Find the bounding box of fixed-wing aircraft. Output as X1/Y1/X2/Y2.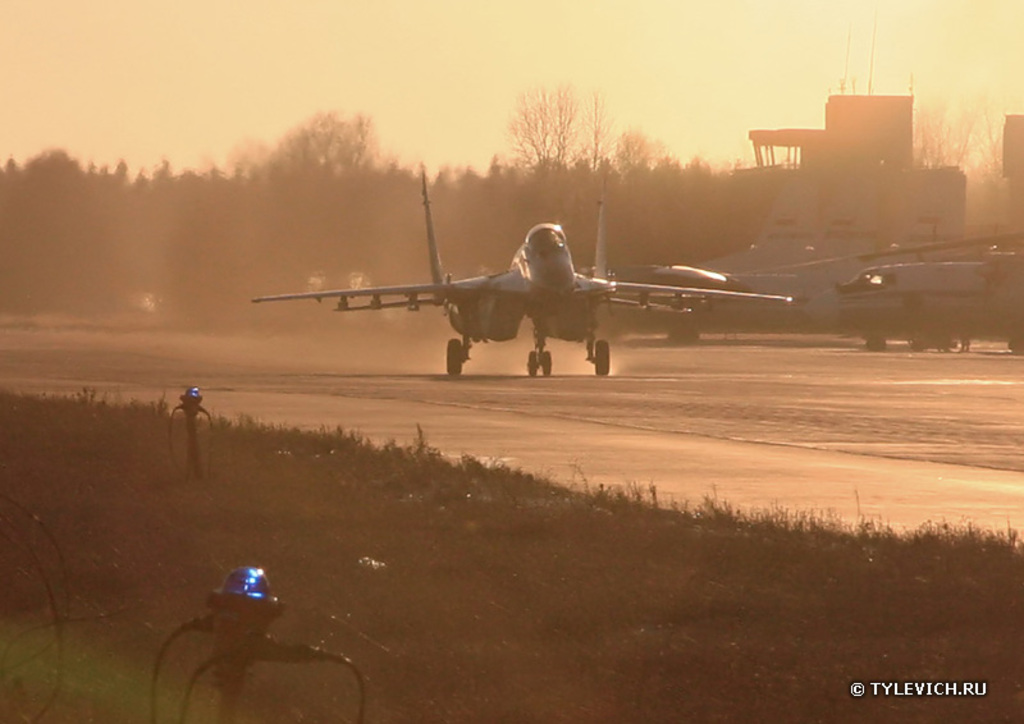
251/162/788/374.
